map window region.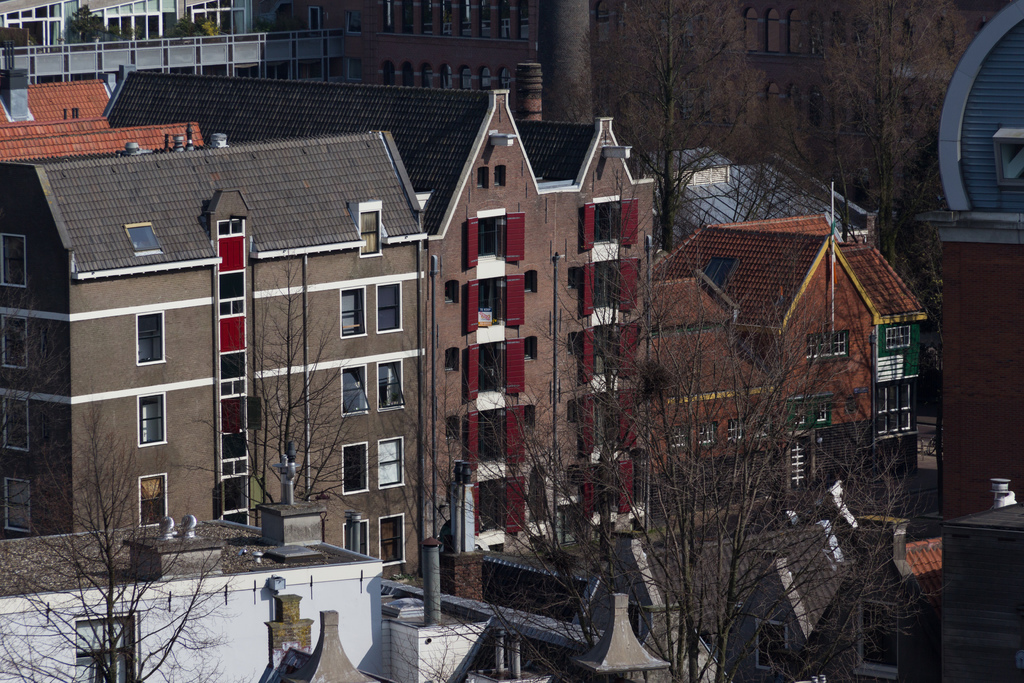
Mapped to 234 66 260 80.
